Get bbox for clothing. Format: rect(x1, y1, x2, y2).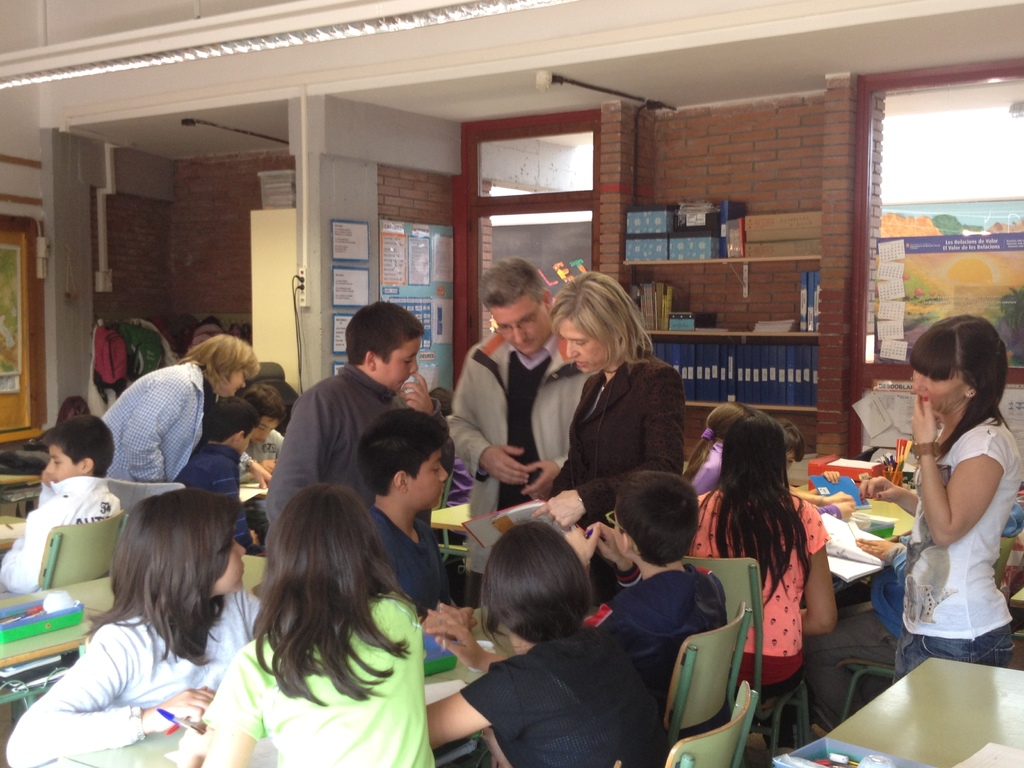
rect(895, 412, 1023, 688).
